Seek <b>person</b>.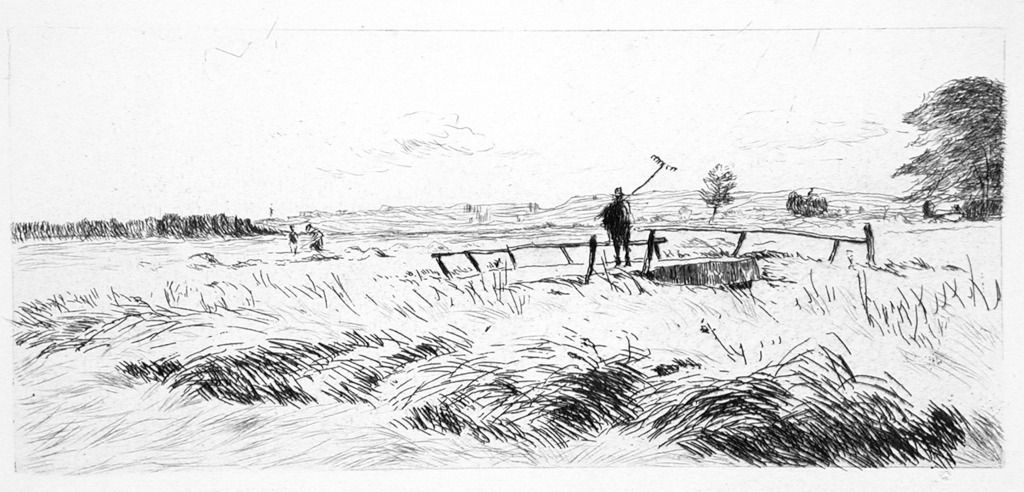
290 226 298 247.
